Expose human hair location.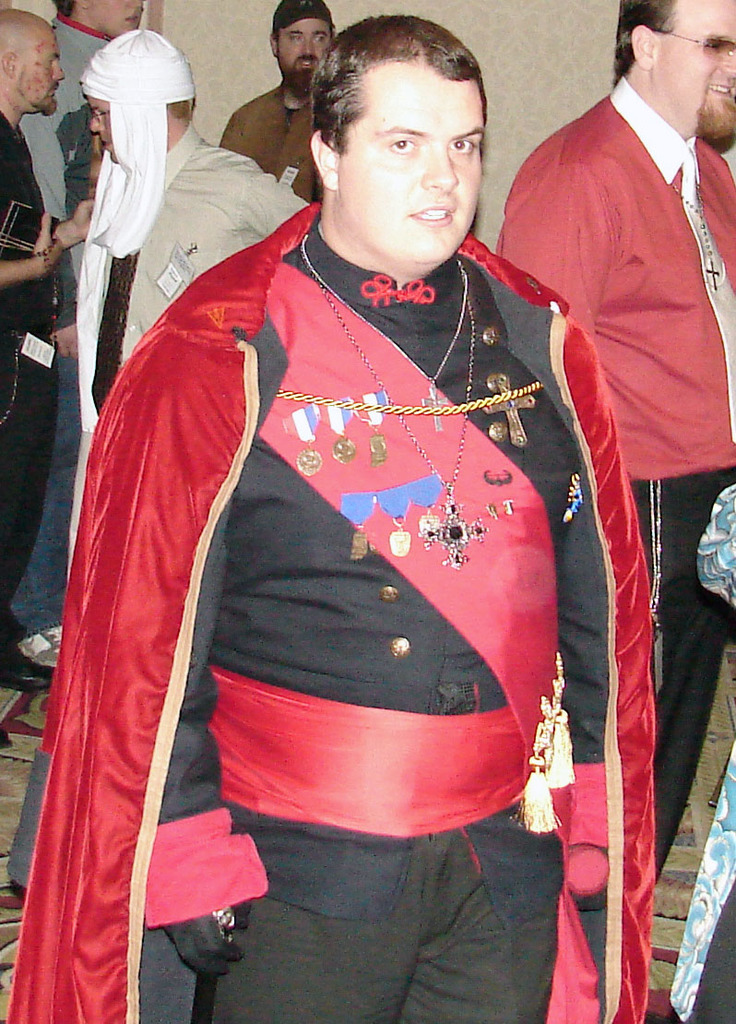
Exposed at box(303, 12, 495, 196).
